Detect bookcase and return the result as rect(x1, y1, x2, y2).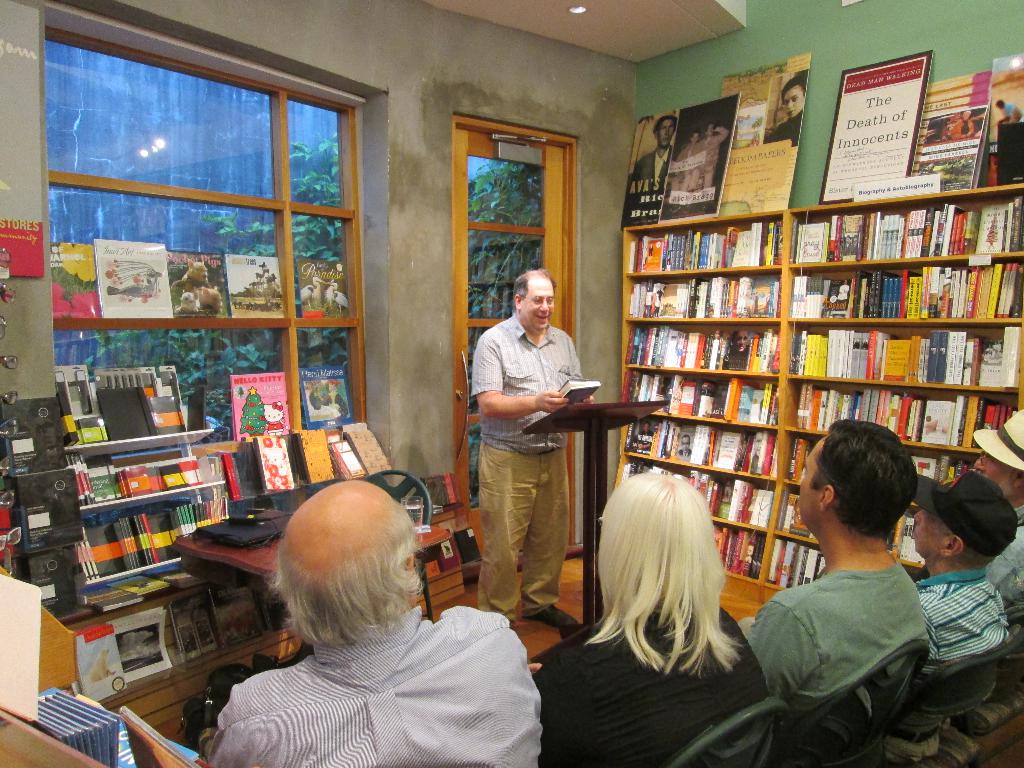
rect(600, 184, 1010, 612).
